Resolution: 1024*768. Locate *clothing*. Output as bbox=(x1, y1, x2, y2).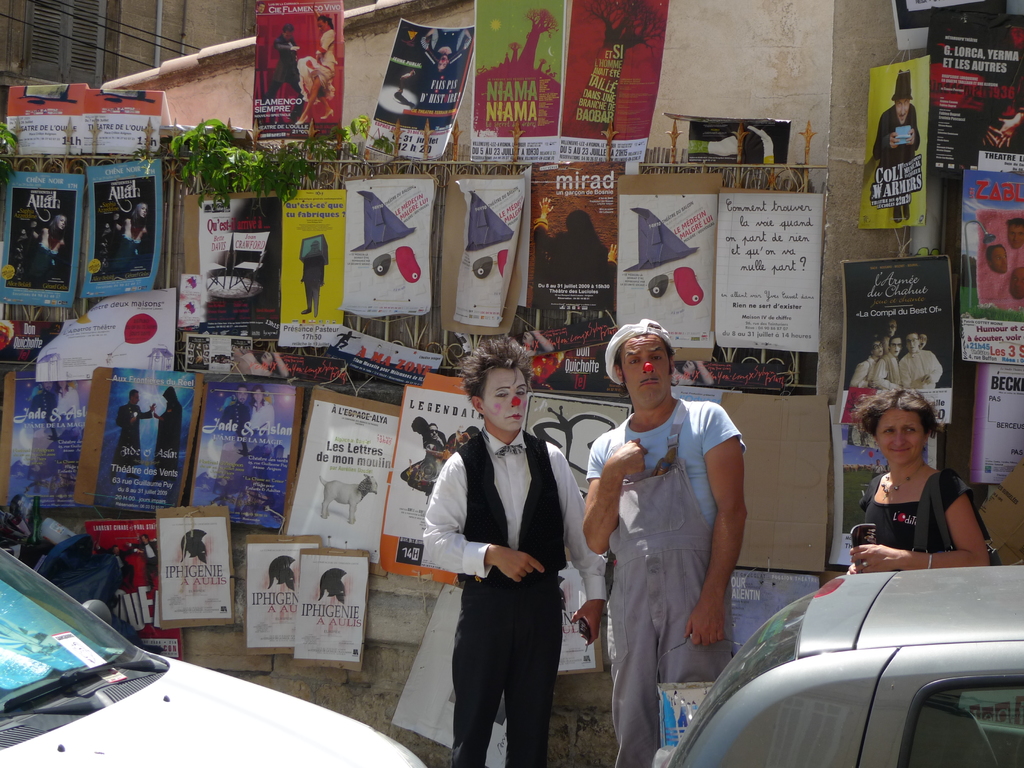
bbox=(874, 360, 895, 393).
